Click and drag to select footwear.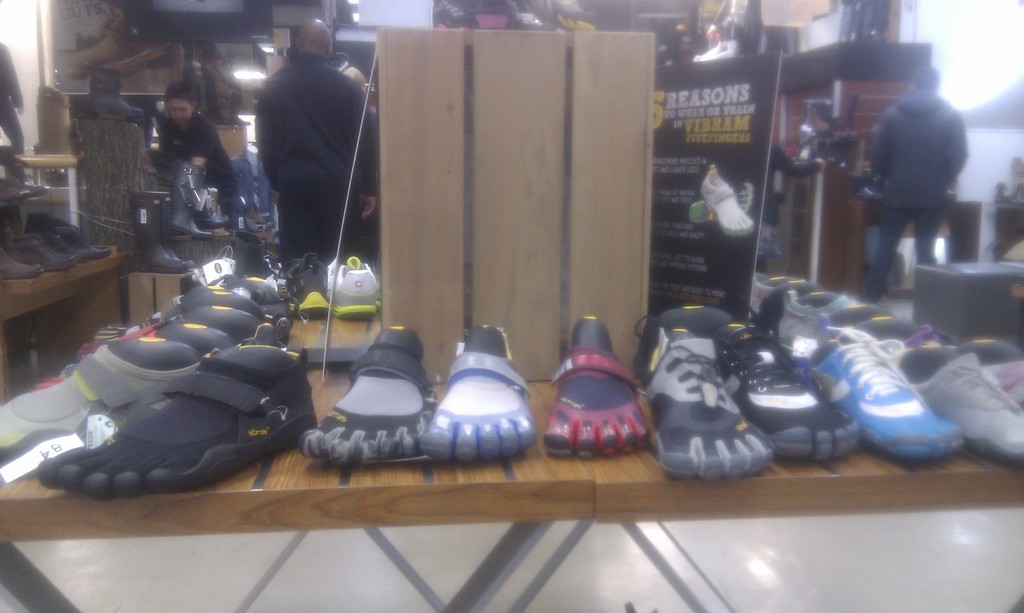
Selection: 227, 91, 251, 125.
